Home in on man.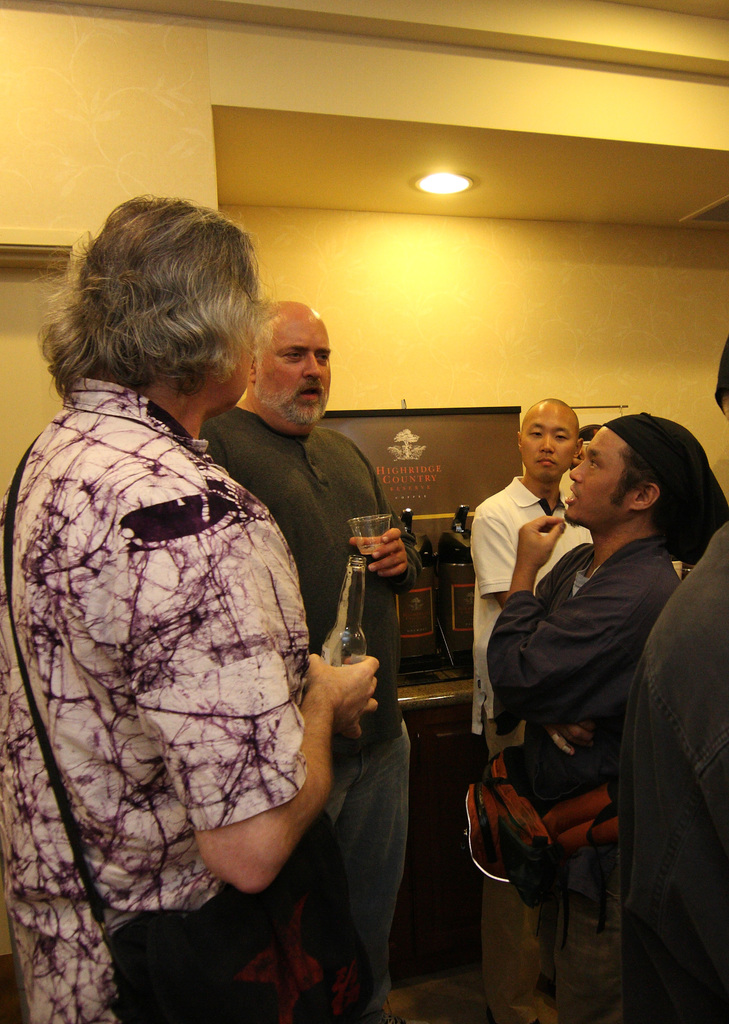
Homed in at x1=464, y1=406, x2=719, y2=1019.
